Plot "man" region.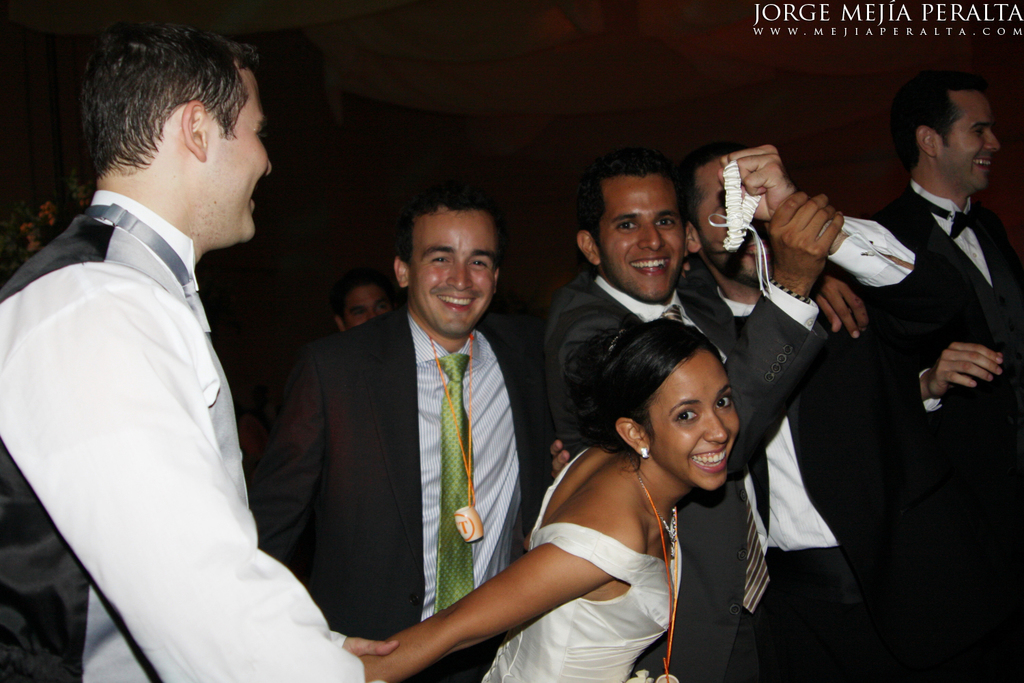
Plotted at 9:16:341:682.
